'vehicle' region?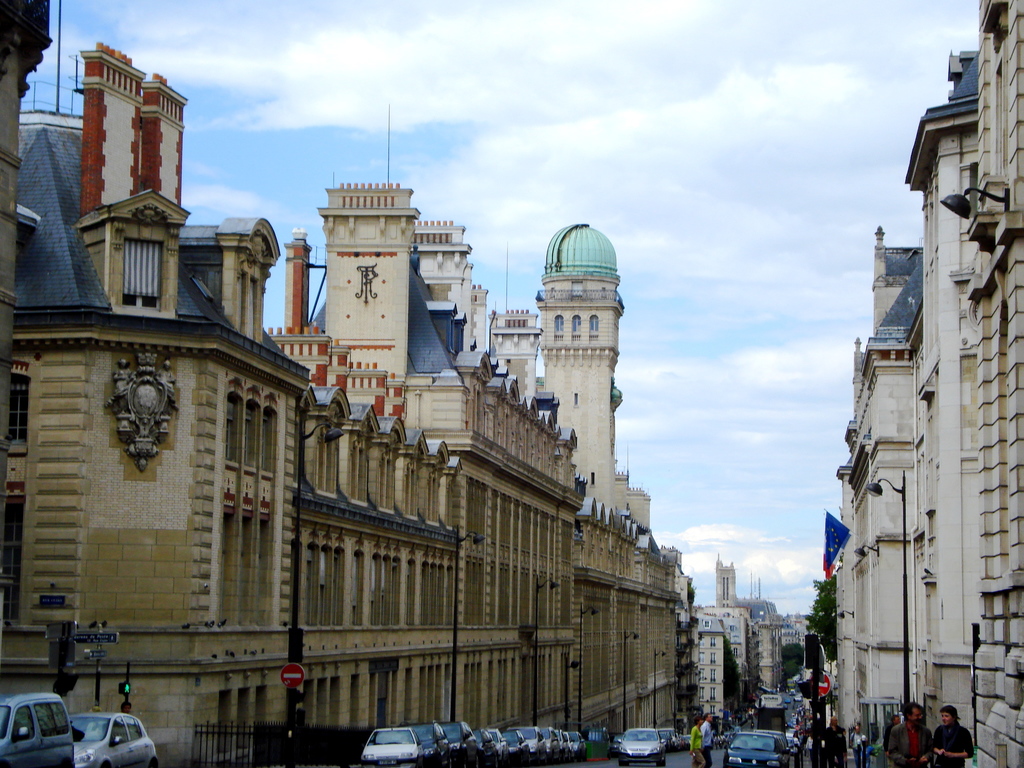
left=753, top=704, right=802, bottom=757
